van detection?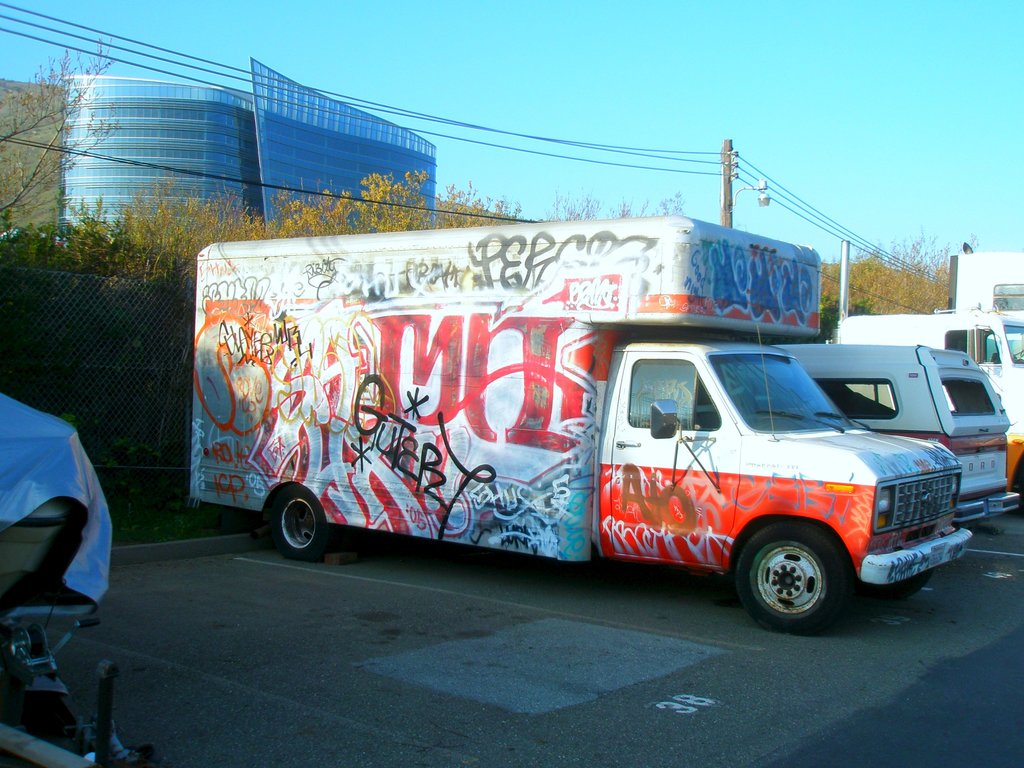
{"x1": 187, "y1": 212, "x2": 976, "y2": 638}
